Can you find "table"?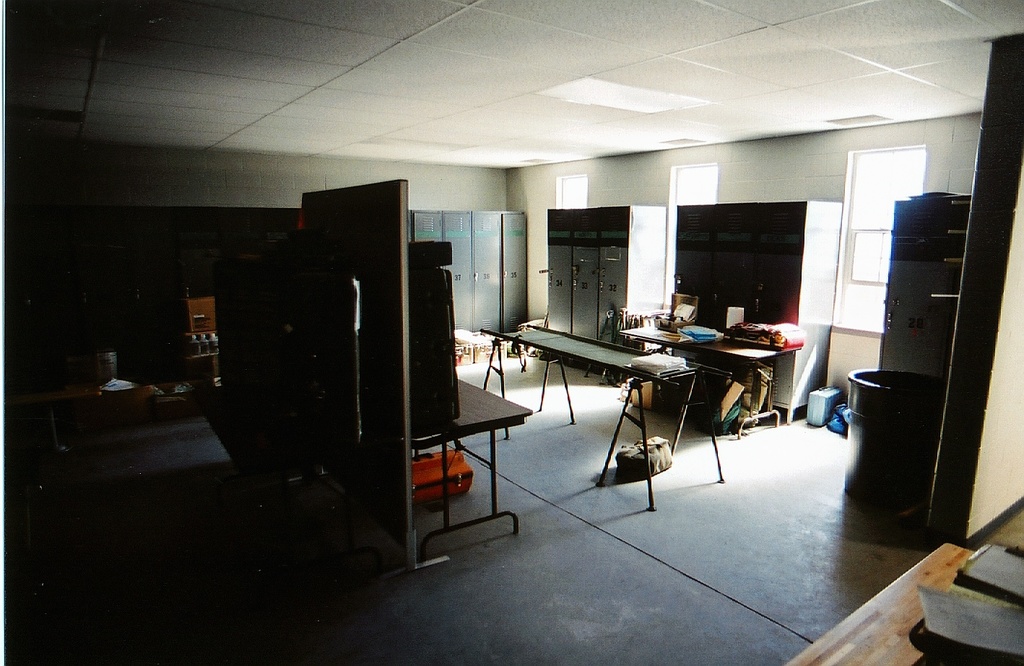
Yes, bounding box: select_region(479, 325, 726, 512).
